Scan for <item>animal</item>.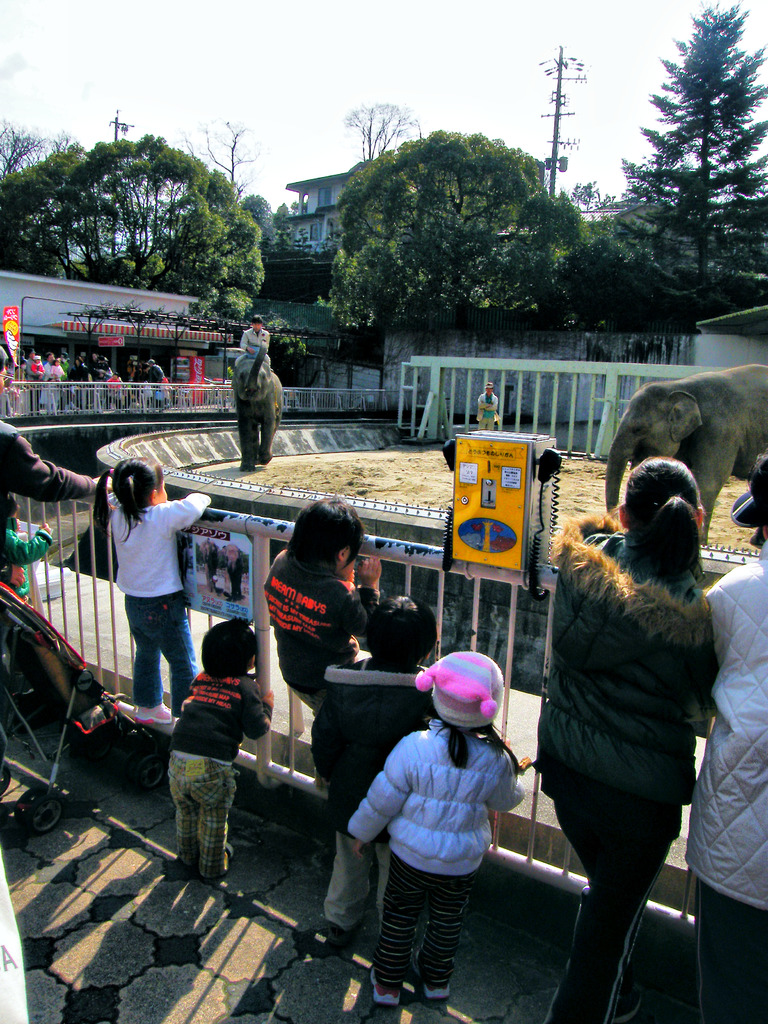
Scan result: (x1=609, y1=363, x2=767, y2=546).
